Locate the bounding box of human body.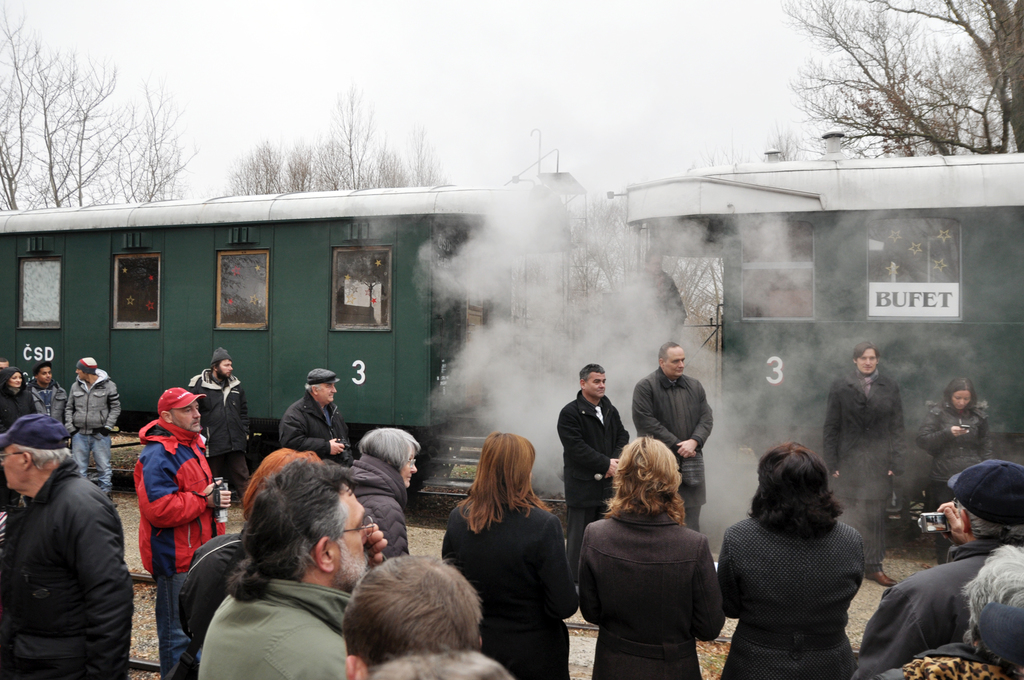
Bounding box: l=557, t=382, r=625, b=605.
